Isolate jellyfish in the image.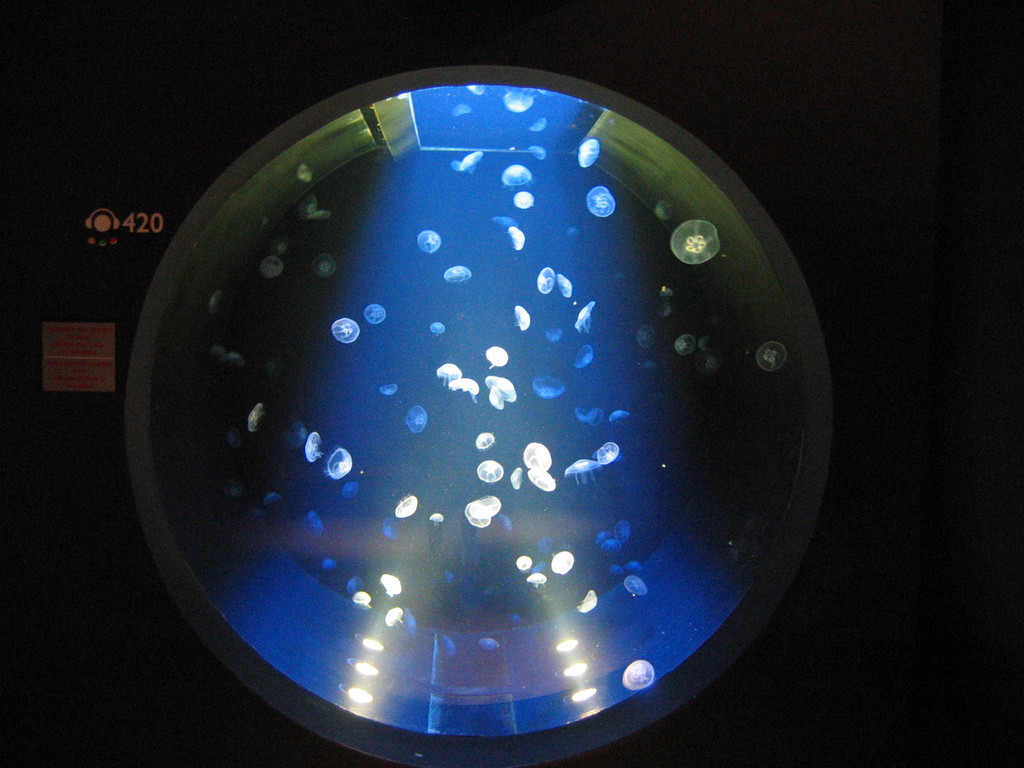
Isolated region: [left=572, top=300, right=593, bottom=335].
